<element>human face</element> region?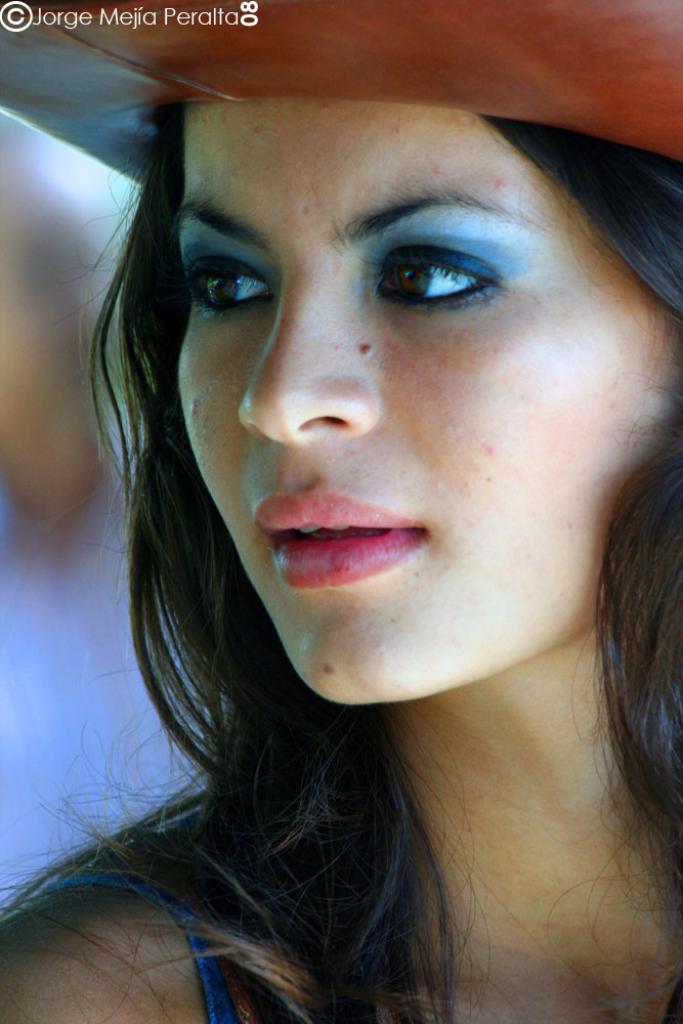
bbox=(166, 98, 679, 701)
